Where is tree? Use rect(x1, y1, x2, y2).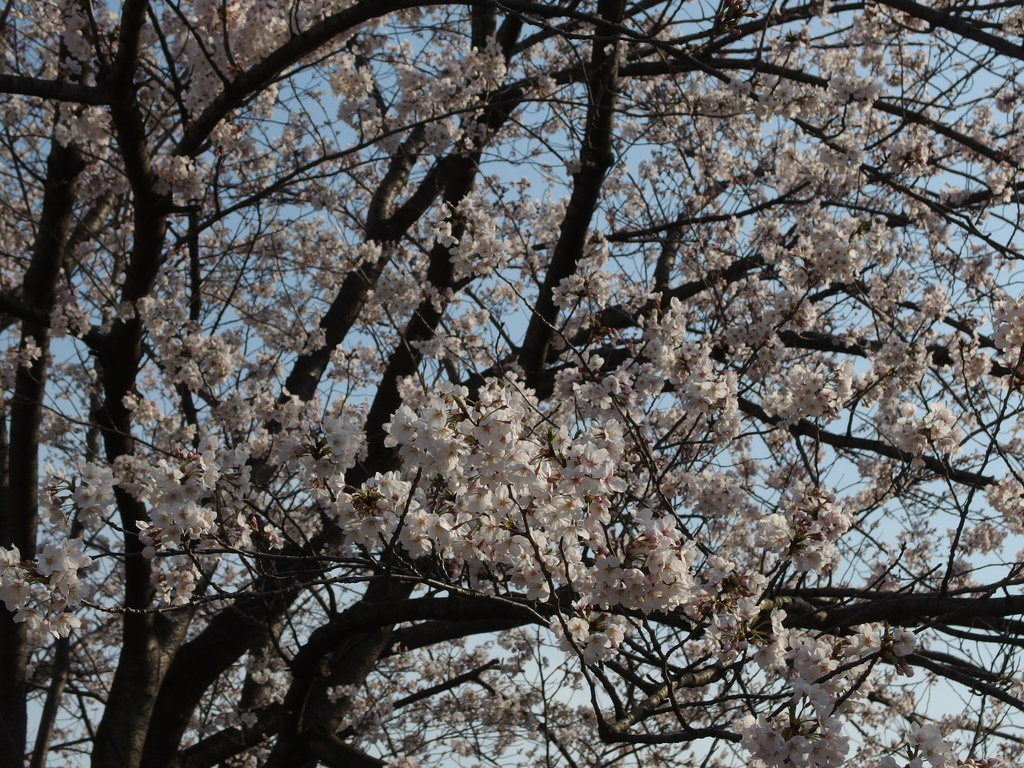
rect(1, 0, 1023, 767).
